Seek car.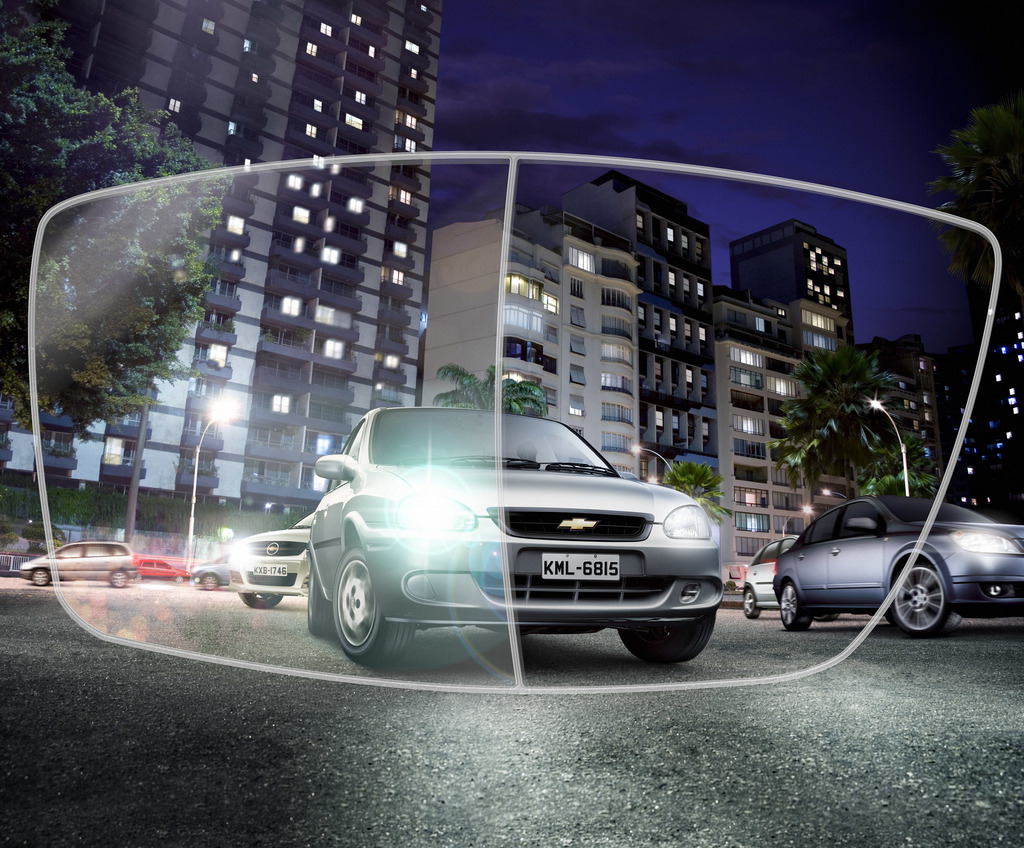
[x1=778, y1=488, x2=1023, y2=644].
